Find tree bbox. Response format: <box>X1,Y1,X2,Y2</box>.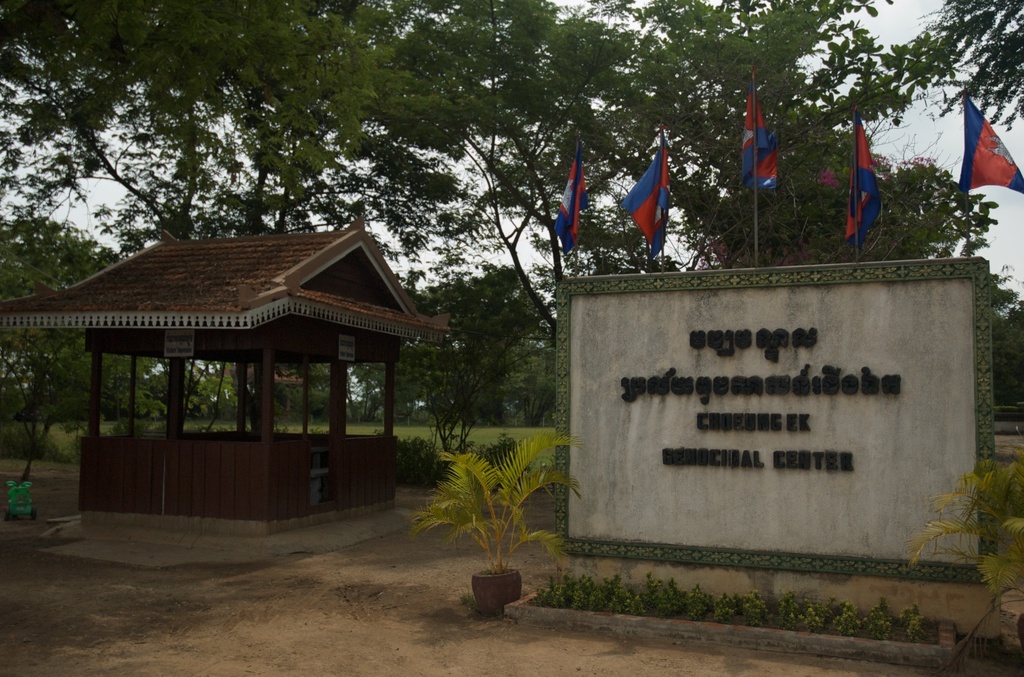
<box>0,216,131,483</box>.
